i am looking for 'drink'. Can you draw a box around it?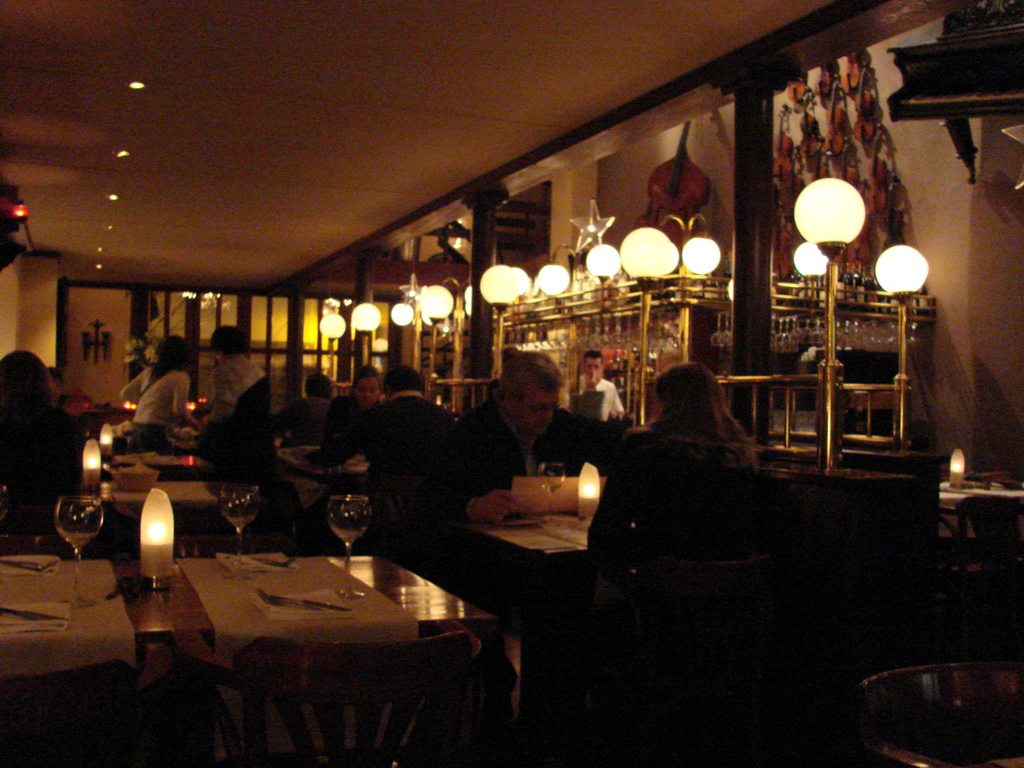
Sure, the bounding box is 54/522/101/550.
